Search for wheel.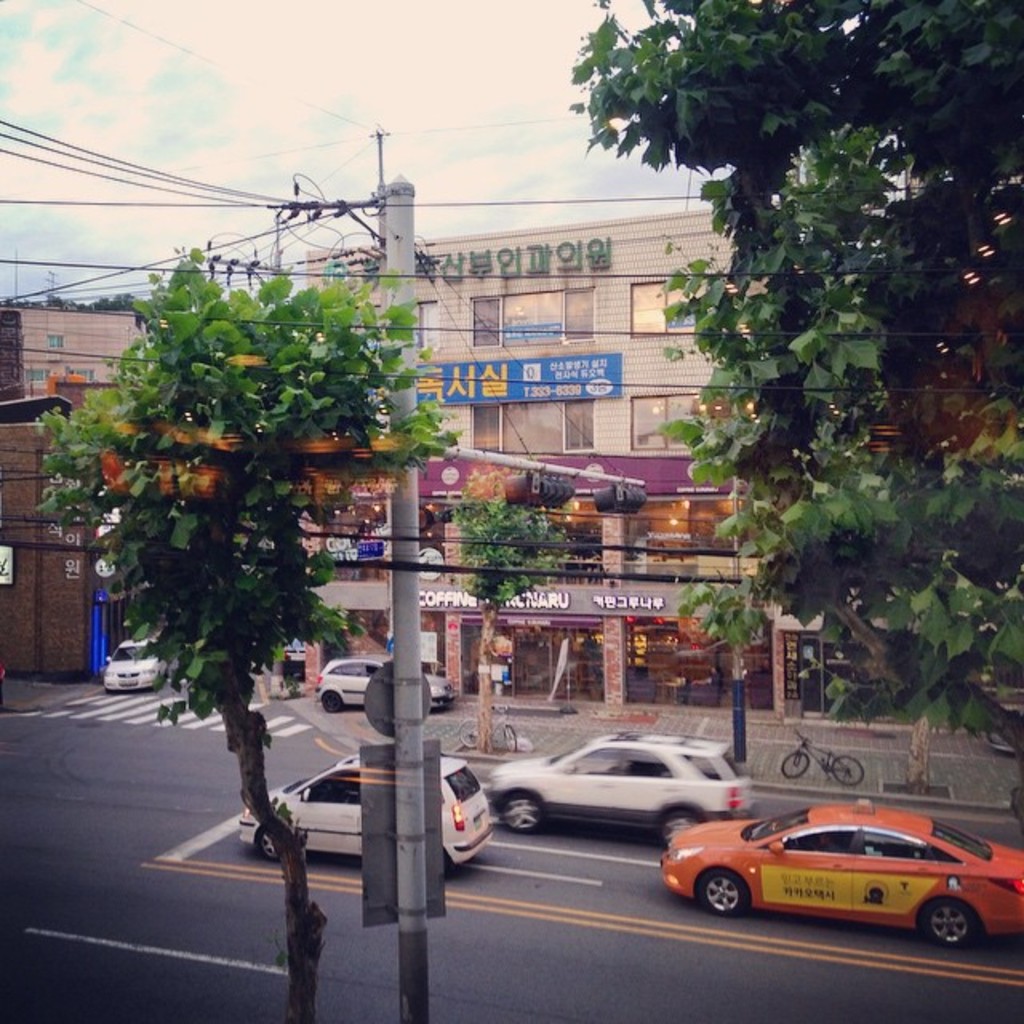
Found at (662, 813, 702, 850).
